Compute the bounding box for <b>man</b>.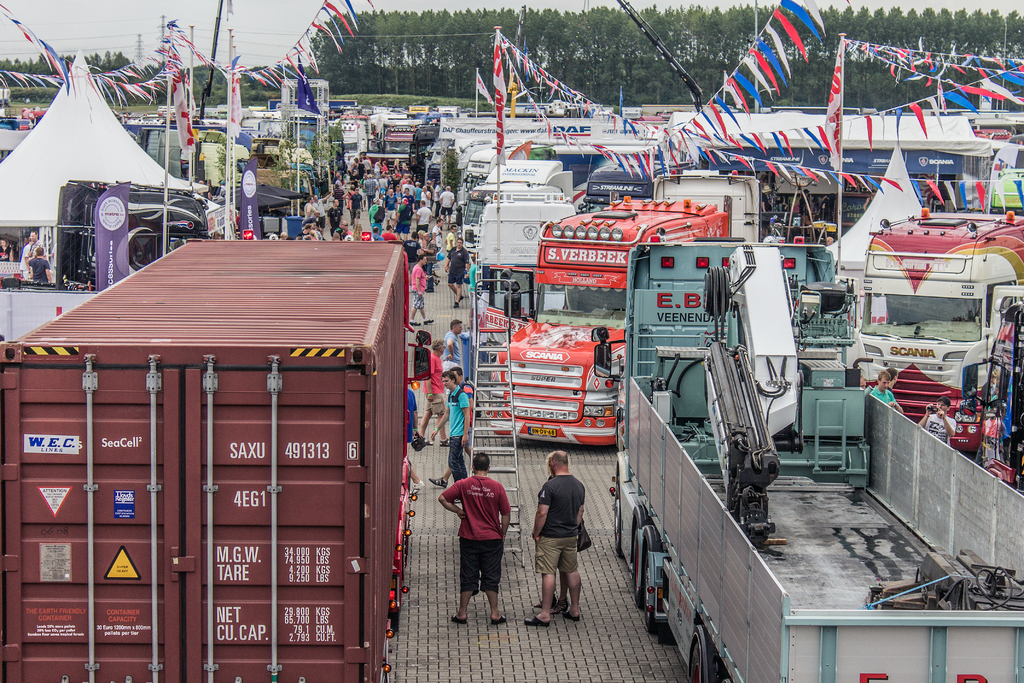
<box>332,185,348,213</box>.
